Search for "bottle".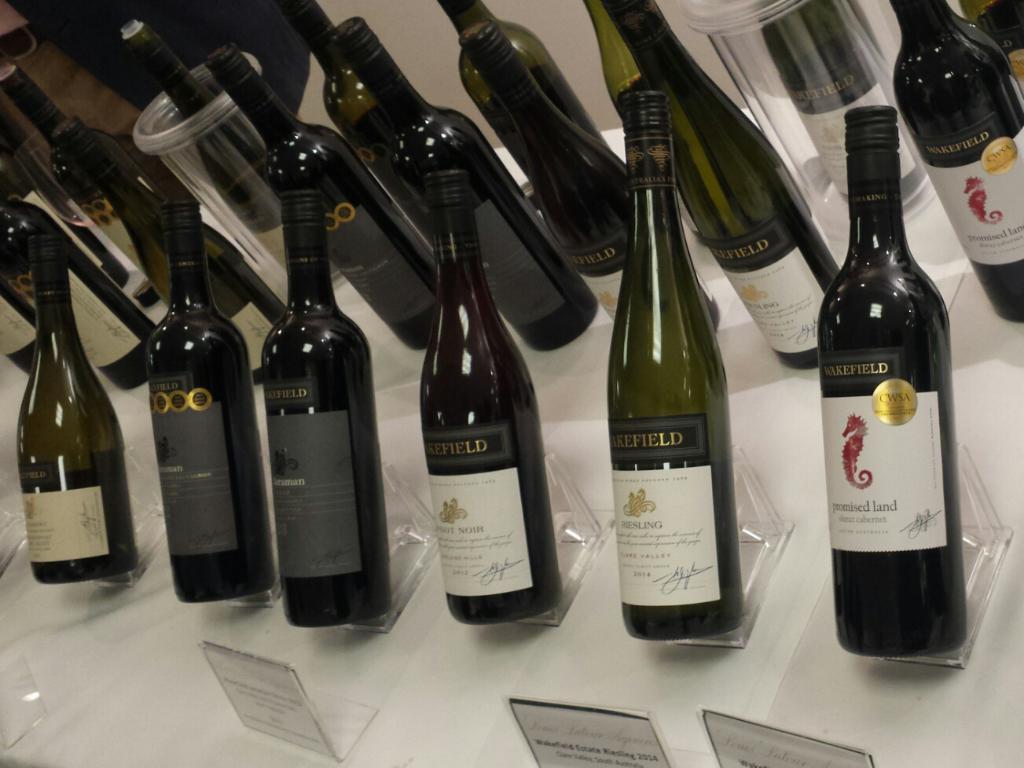
Found at 254 155 394 630.
